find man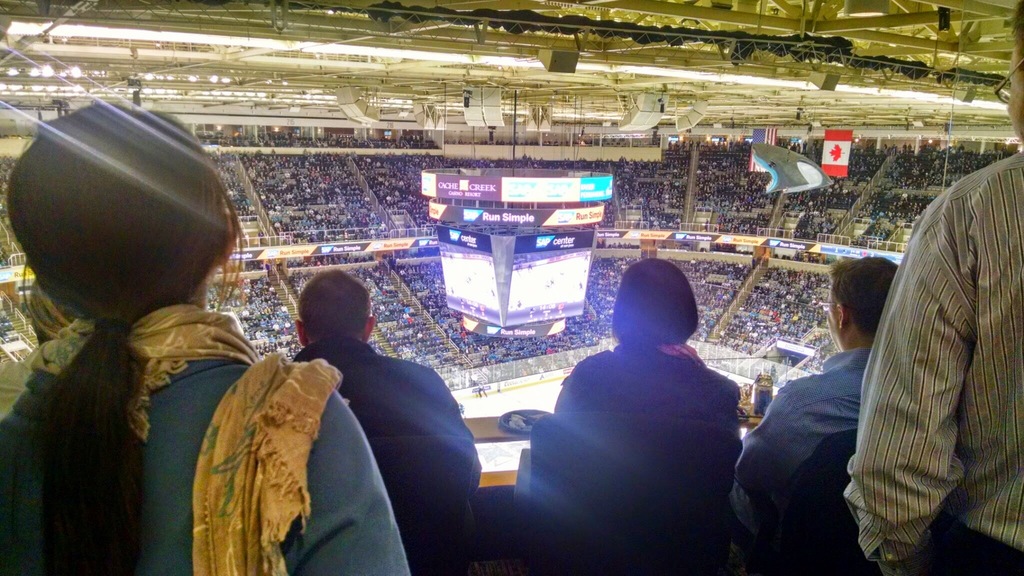
<region>844, 2, 1023, 575</region>
